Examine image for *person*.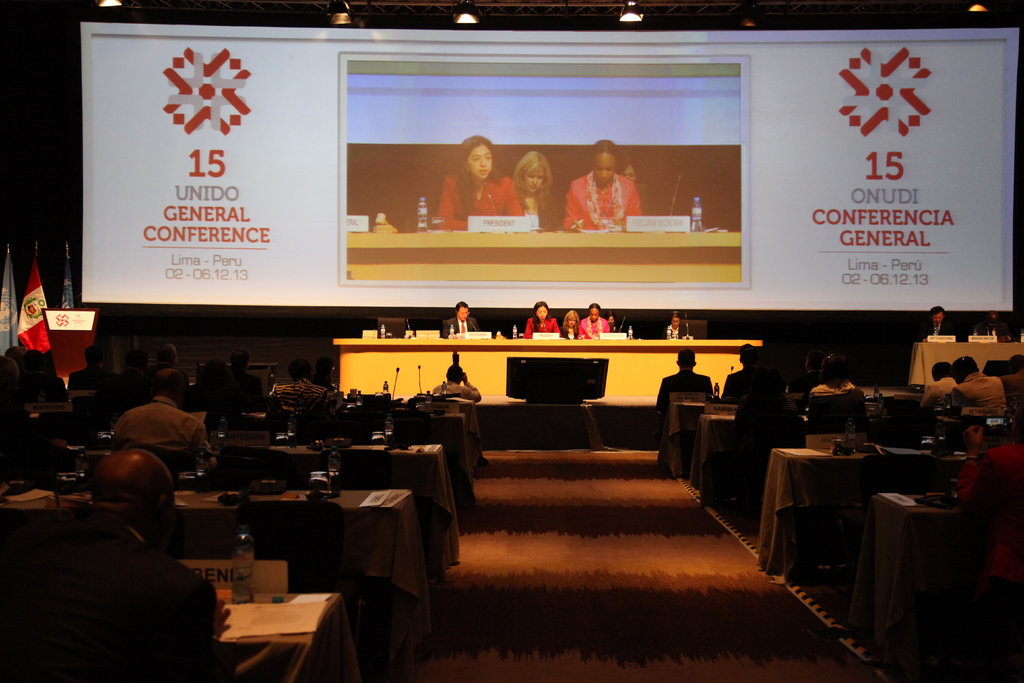
Examination result: 579 302 622 341.
